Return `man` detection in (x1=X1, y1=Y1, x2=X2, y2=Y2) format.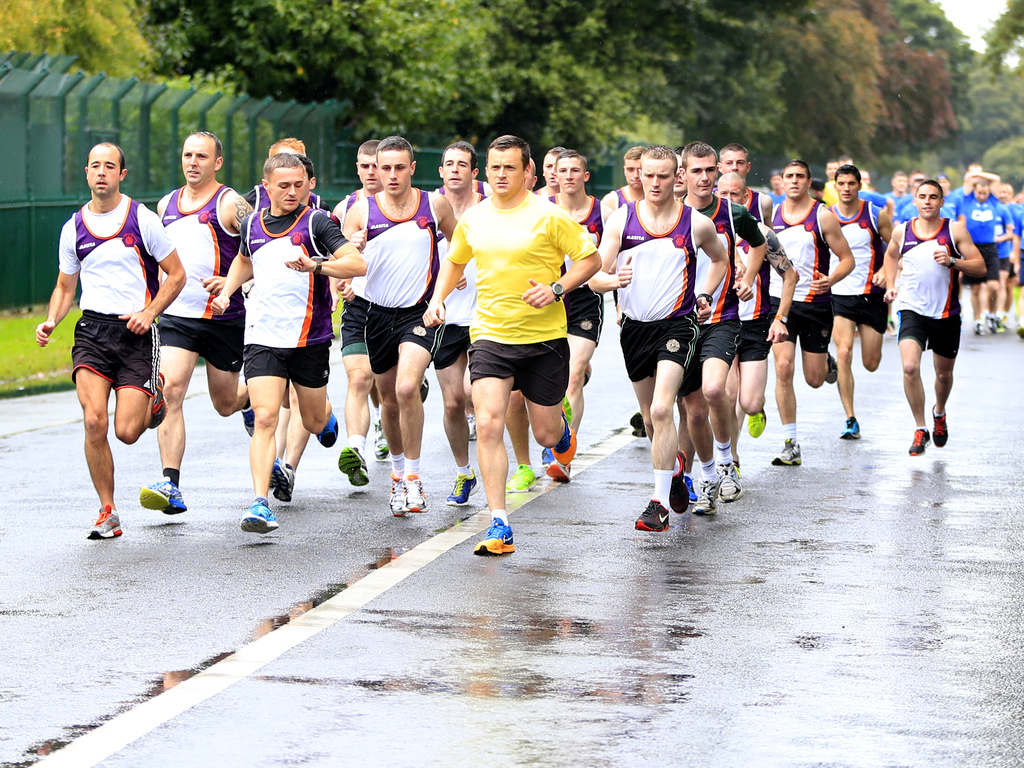
(x1=765, y1=166, x2=785, y2=207).
